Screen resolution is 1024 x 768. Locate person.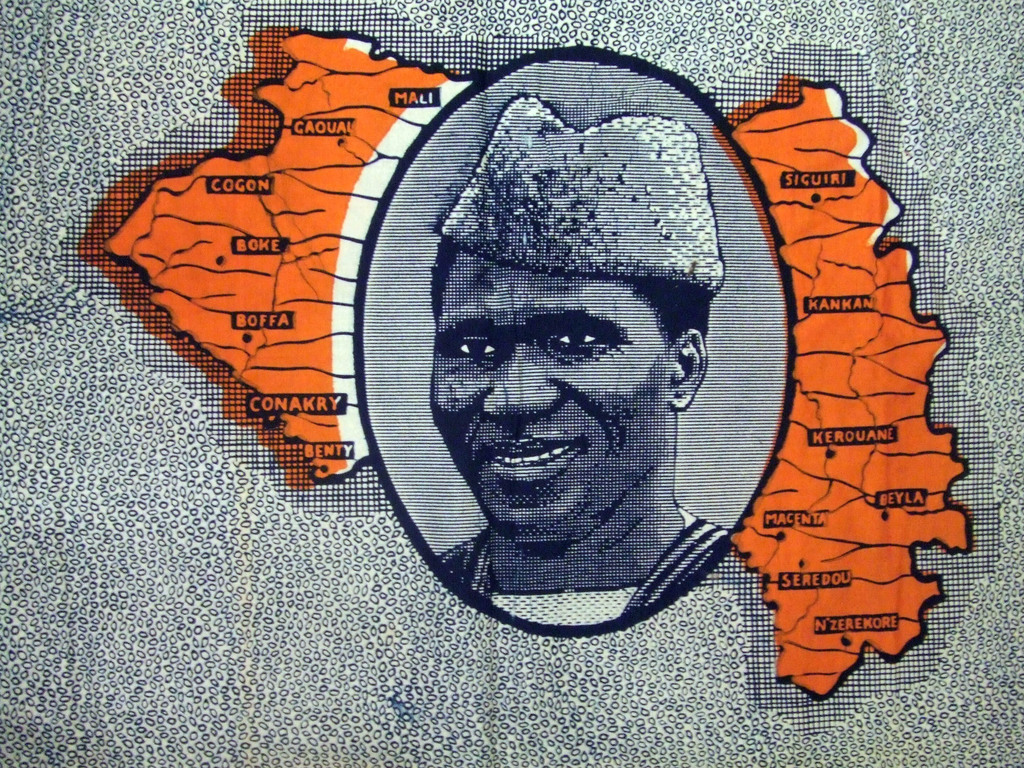
region(423, 88, 741, 632).
